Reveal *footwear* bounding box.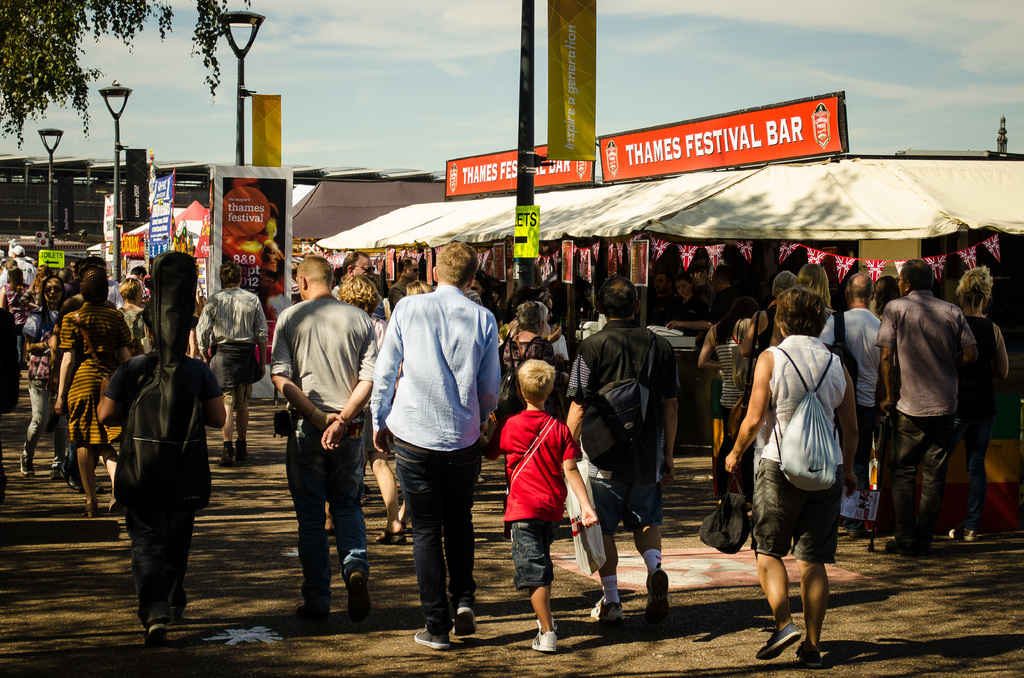
Revealed: [152, 629, 163, 667].
